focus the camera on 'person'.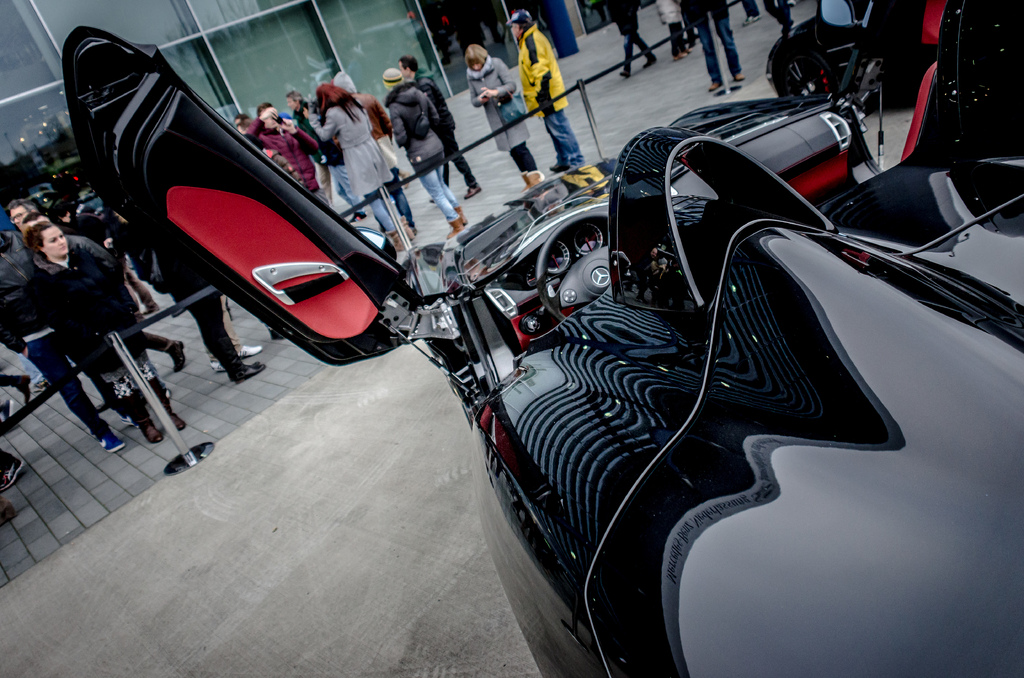
Focus region: {"x1": 607, "y1": 0, "x2": 658, "y2": 78}.
